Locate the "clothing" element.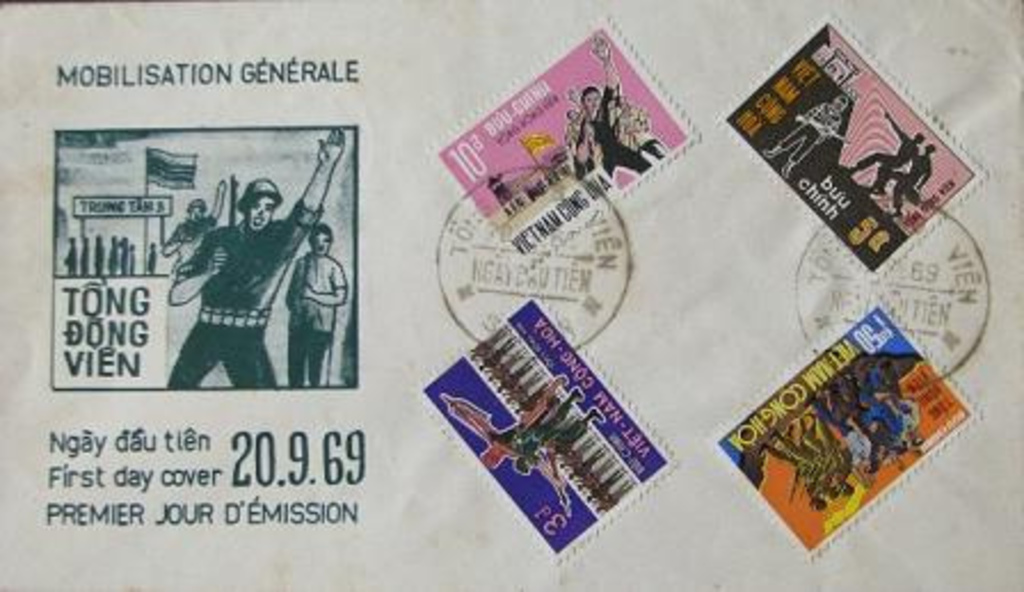
Element bbox: bbox(281, 256, 345, 391).
